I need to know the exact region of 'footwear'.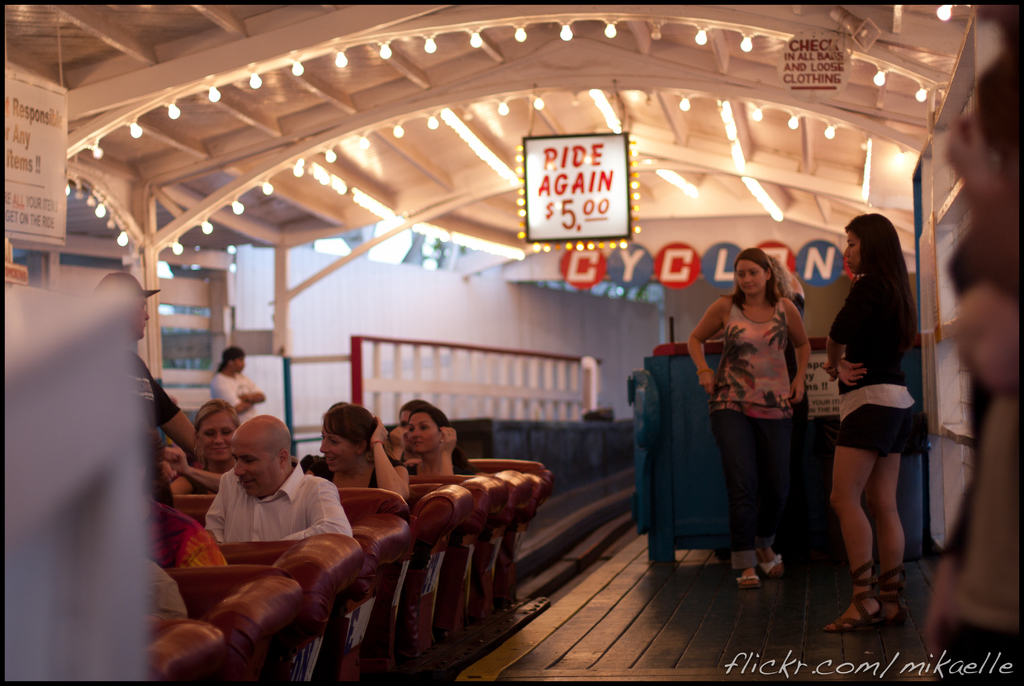
Region: {"left": 820, "top": 562, "right": 882, "bottom": 627}.
